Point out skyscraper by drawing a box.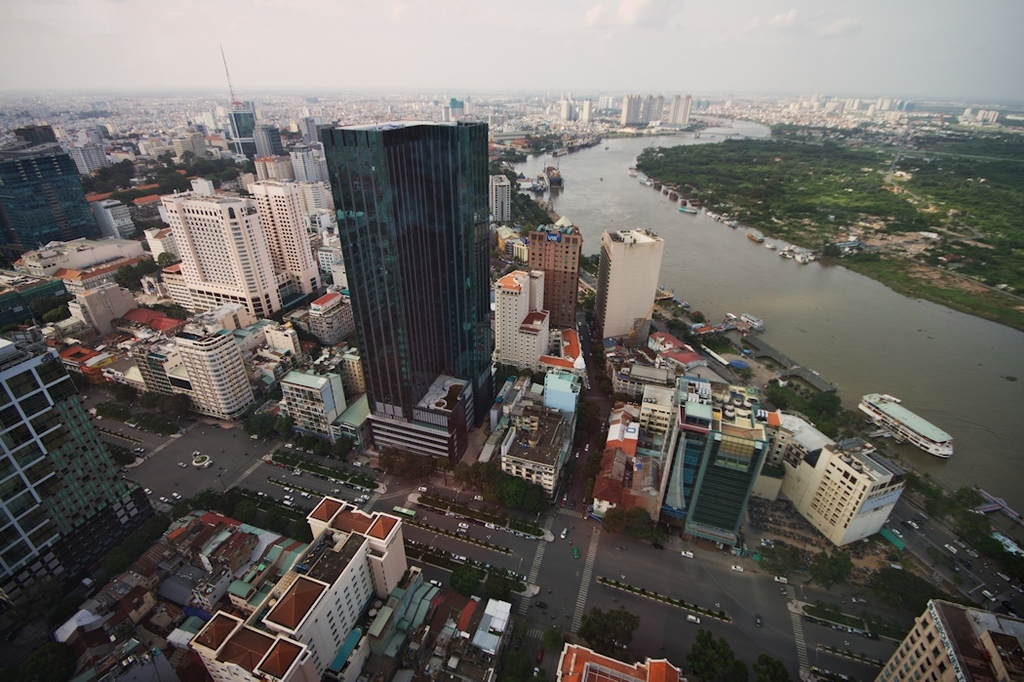
<bbox>225, 102, 257, 157</bbox>.
